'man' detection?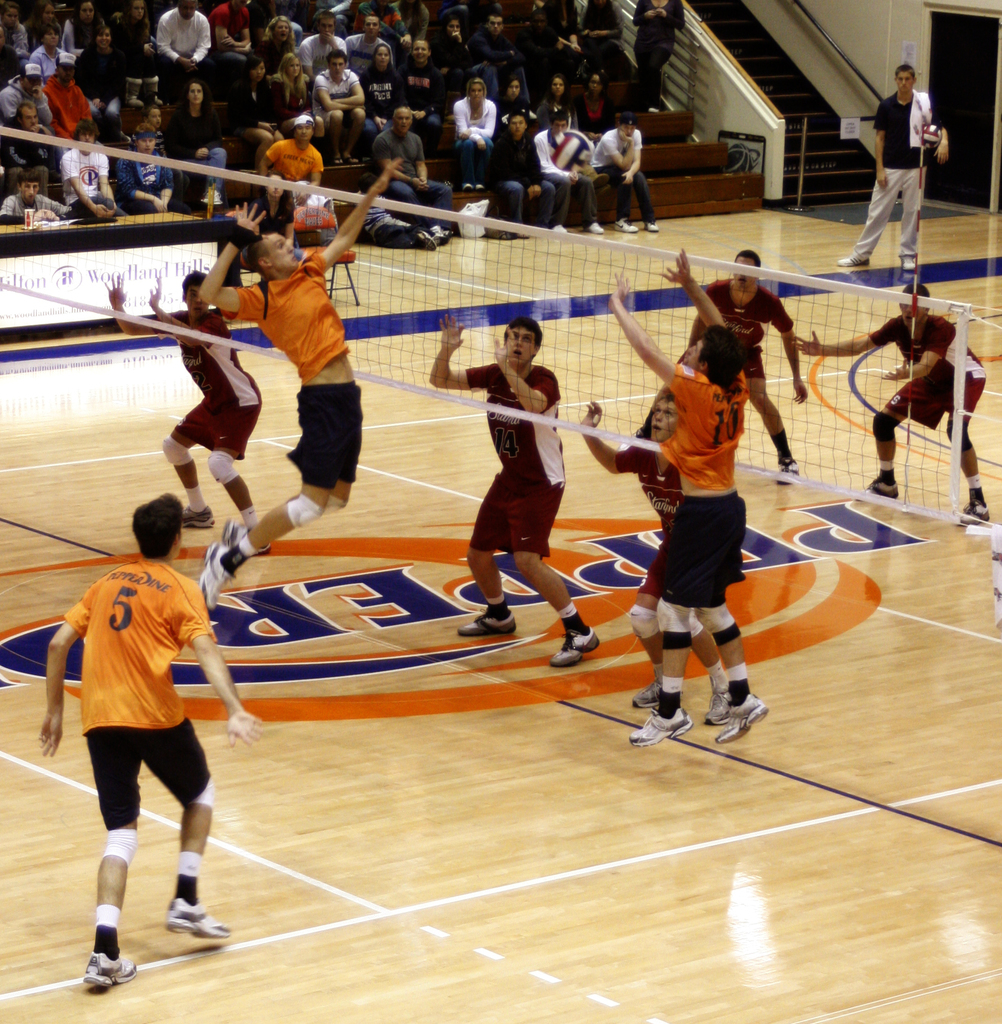
rect(688, 247, 809, 483)
